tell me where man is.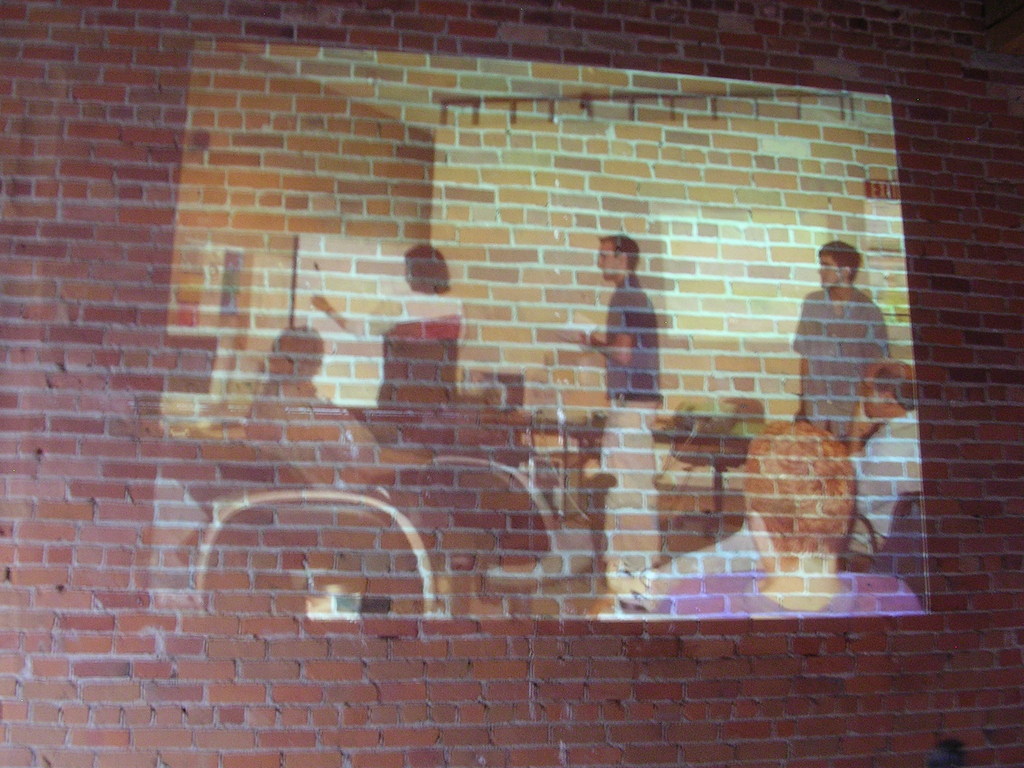
man is at Rect(797, 244, 876, 452).
